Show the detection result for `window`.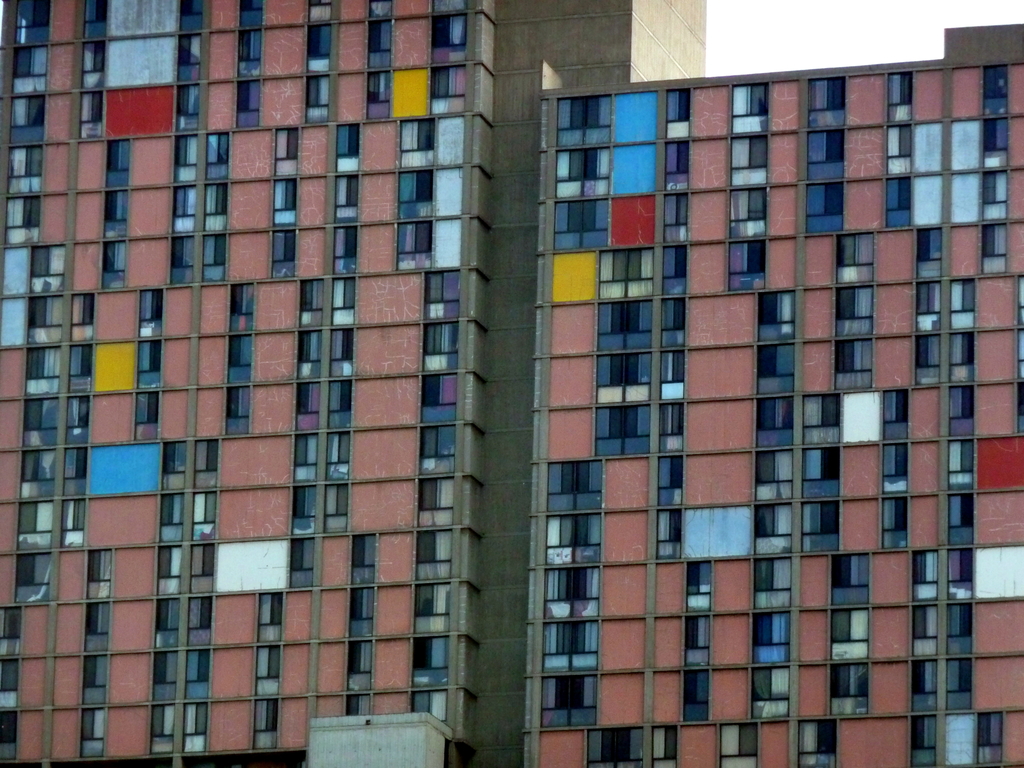
x1=259, y1=649, x2=276, y2=692.
